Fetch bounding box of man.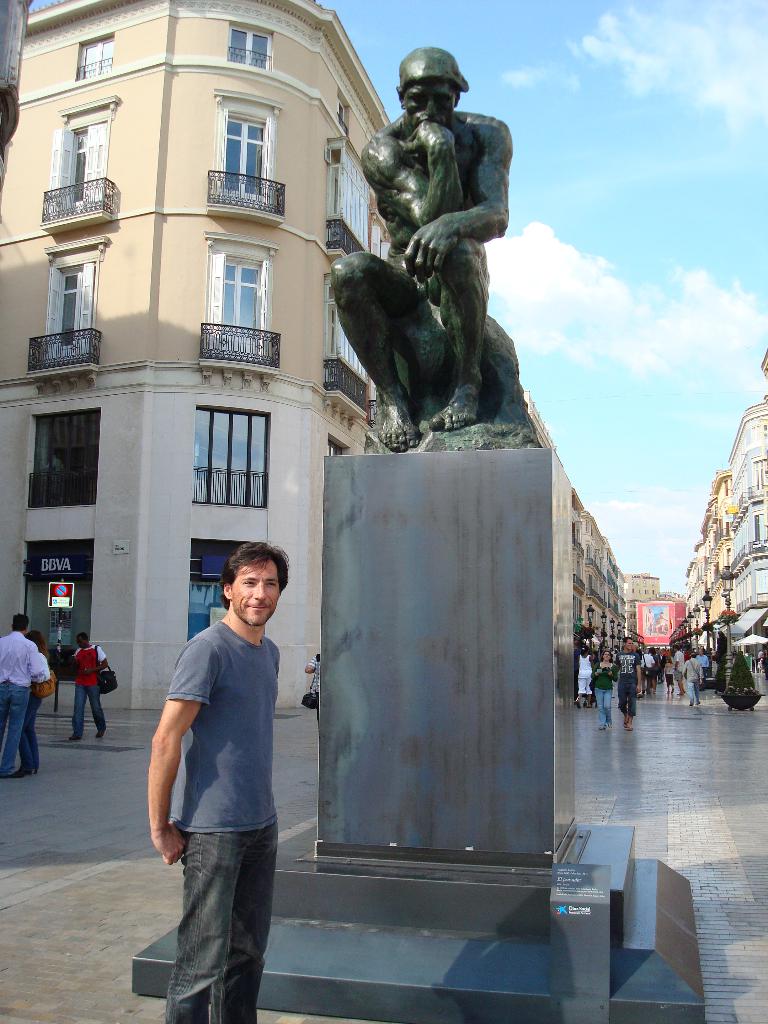
Bbox: [x1=676, y1=648, x2=685, y2=696].
